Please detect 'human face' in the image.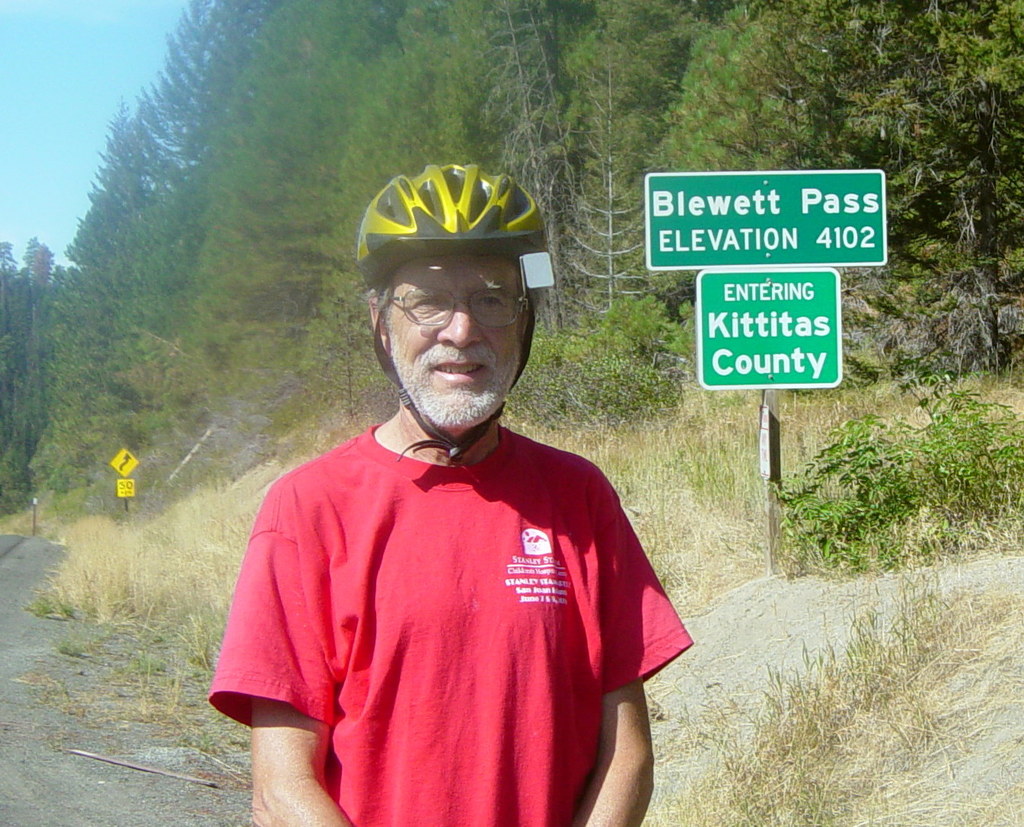
[388,254,525,436].
